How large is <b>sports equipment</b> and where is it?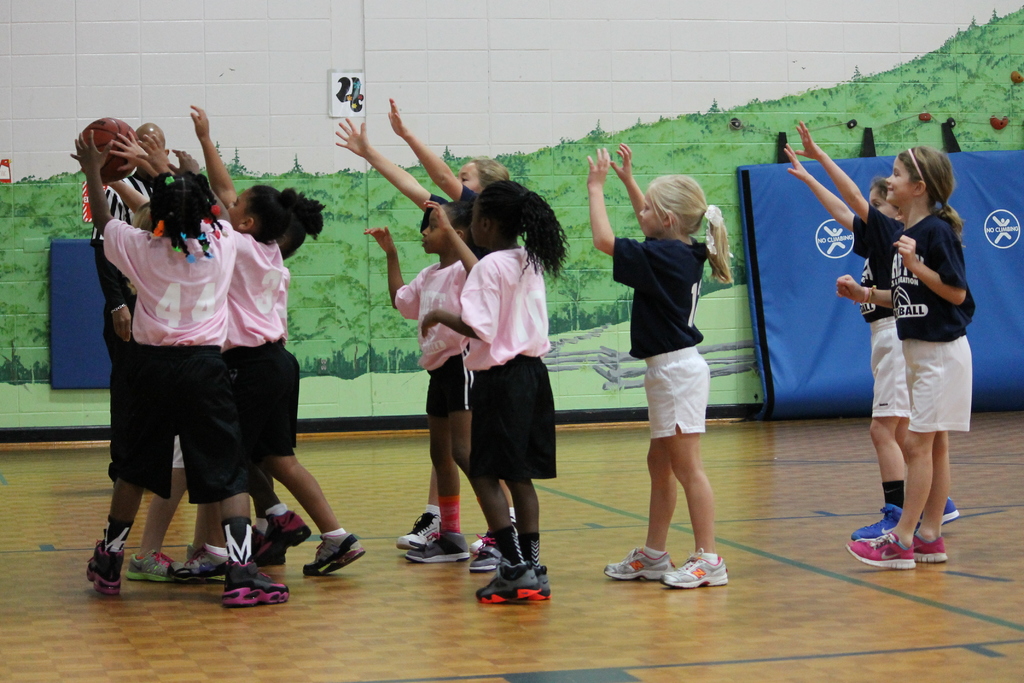
Bounding box: (913,531,947,565).
